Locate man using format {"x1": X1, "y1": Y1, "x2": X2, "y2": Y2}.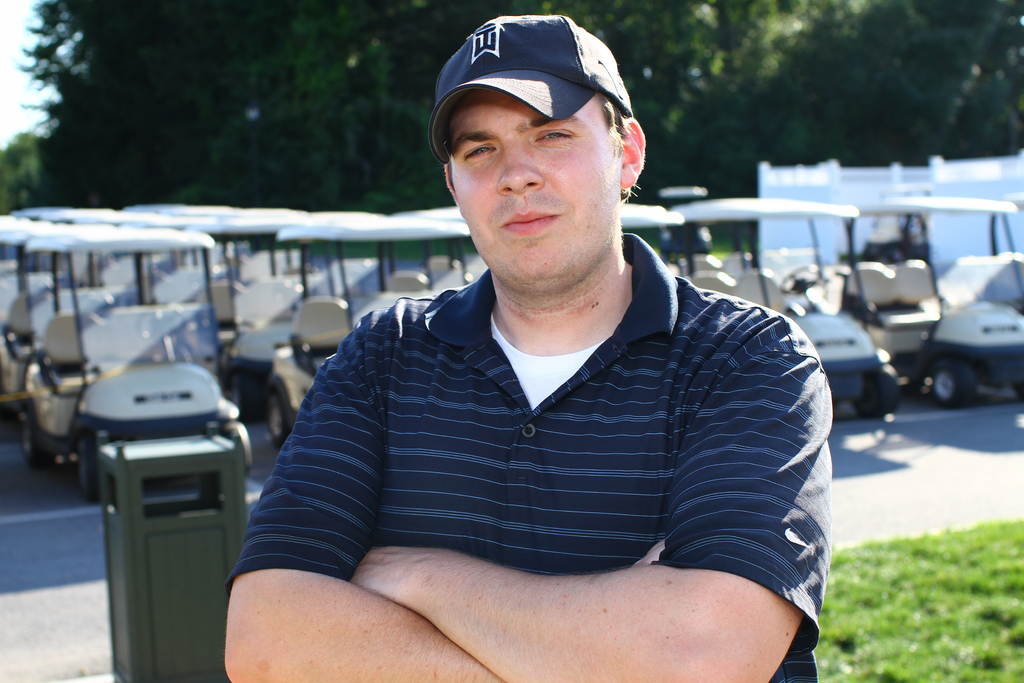
{"x1": 219, "y1": 13, "x2": 847, "y2": 680}.
